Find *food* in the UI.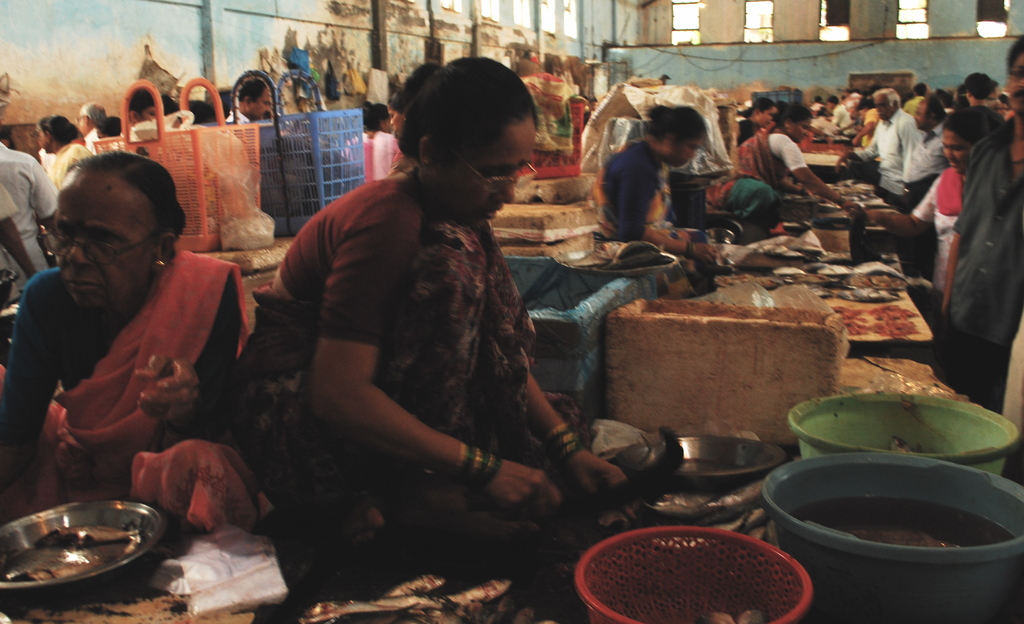
UI element at x1=307, y1=572, x2=556, y2=623.
